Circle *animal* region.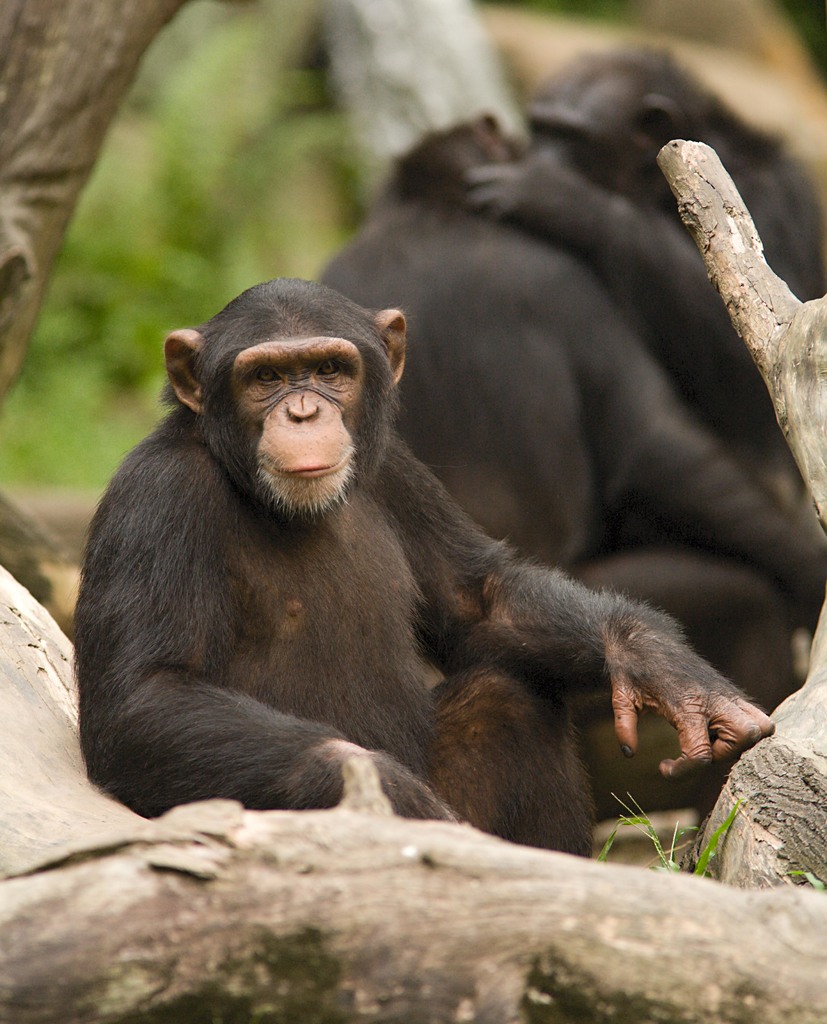
Region: 73,267,769,810.
